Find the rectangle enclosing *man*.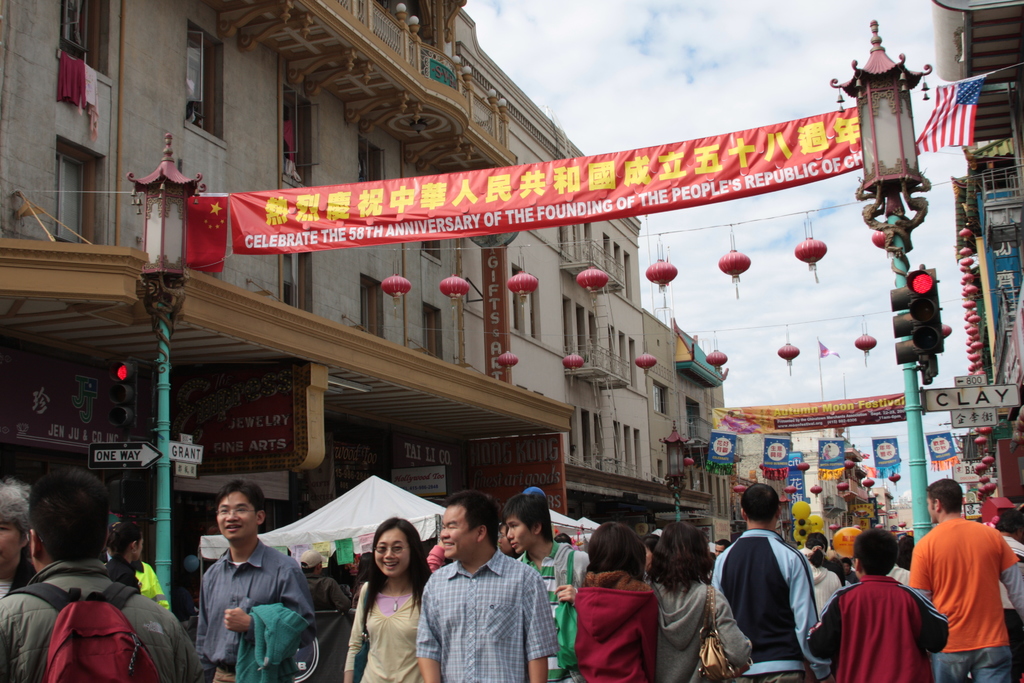
838/557/860/584.
